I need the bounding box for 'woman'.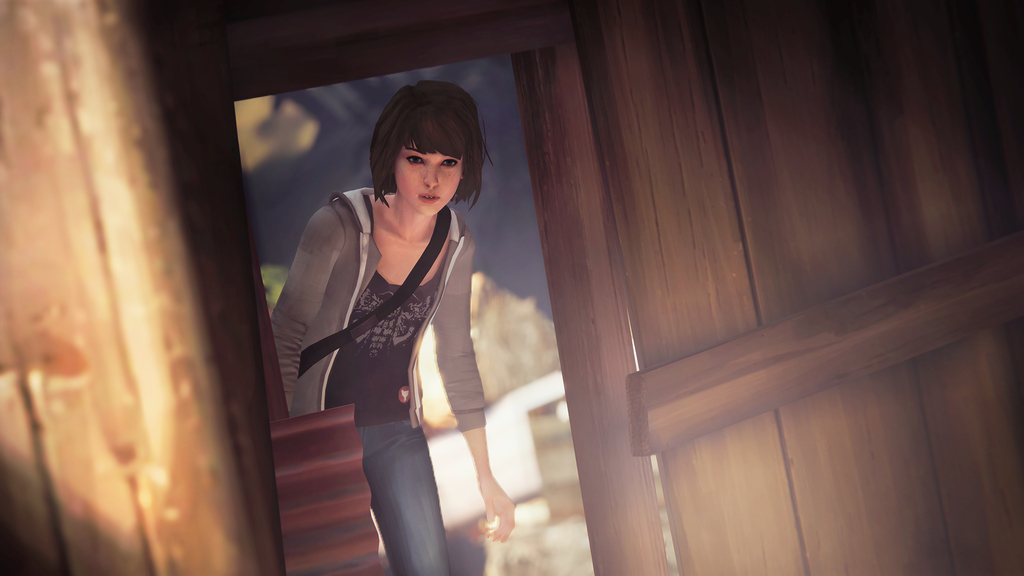
Here it is: <region>271, 77, 532, 575</region>.
